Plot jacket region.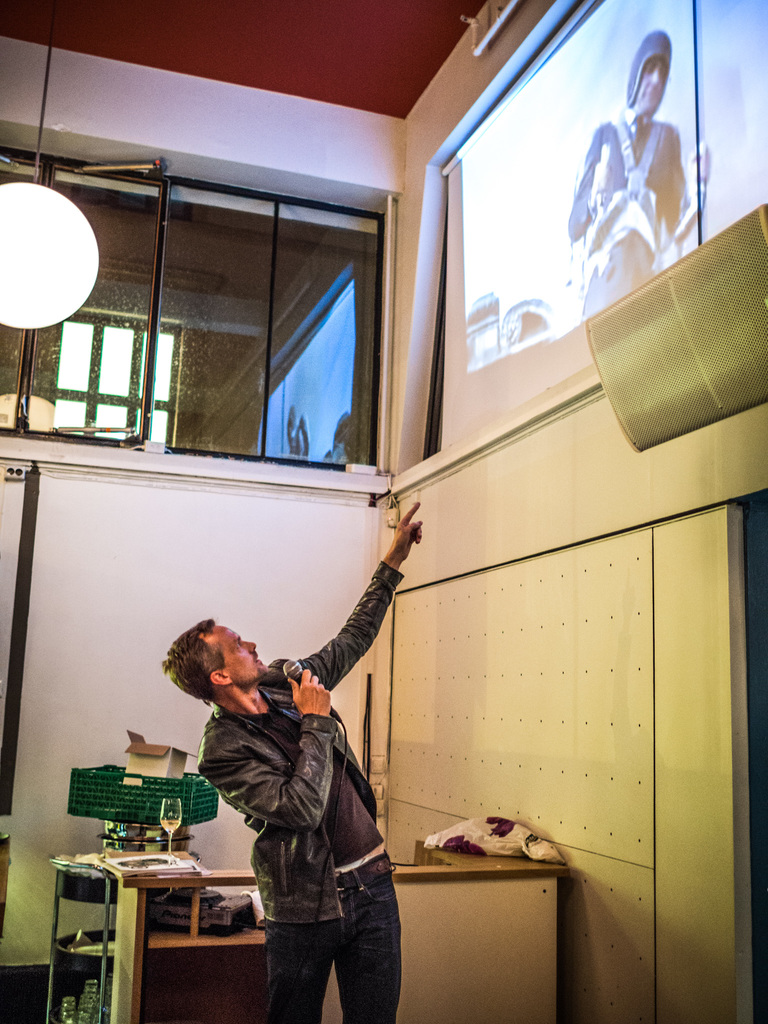
Plotted at <box>203,563,405,920</box>.
